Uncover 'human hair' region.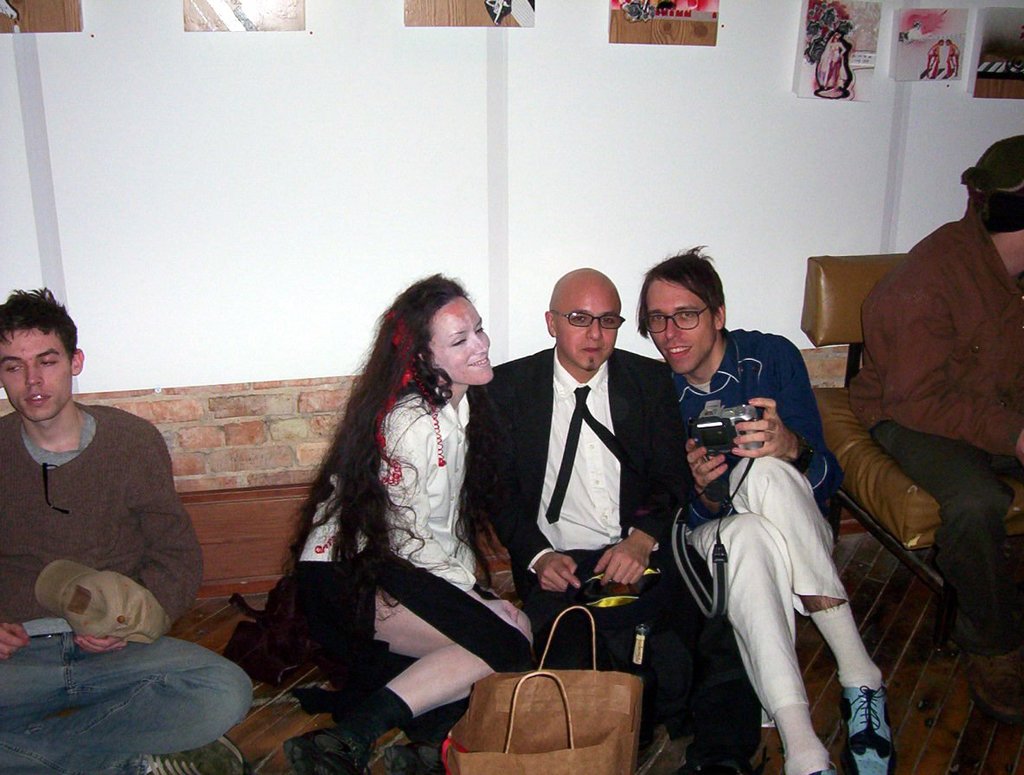
Uncovered: 275:270:465:624.
